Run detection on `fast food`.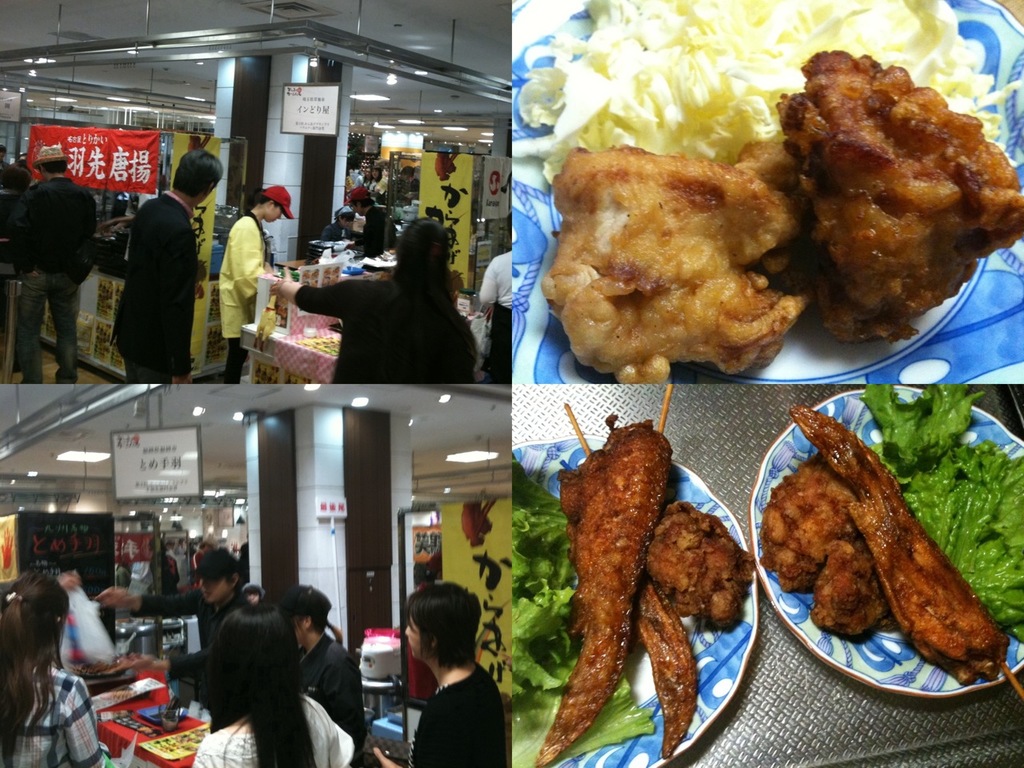
Result: x1=787 y1=401 x2=1011 y2=686.
